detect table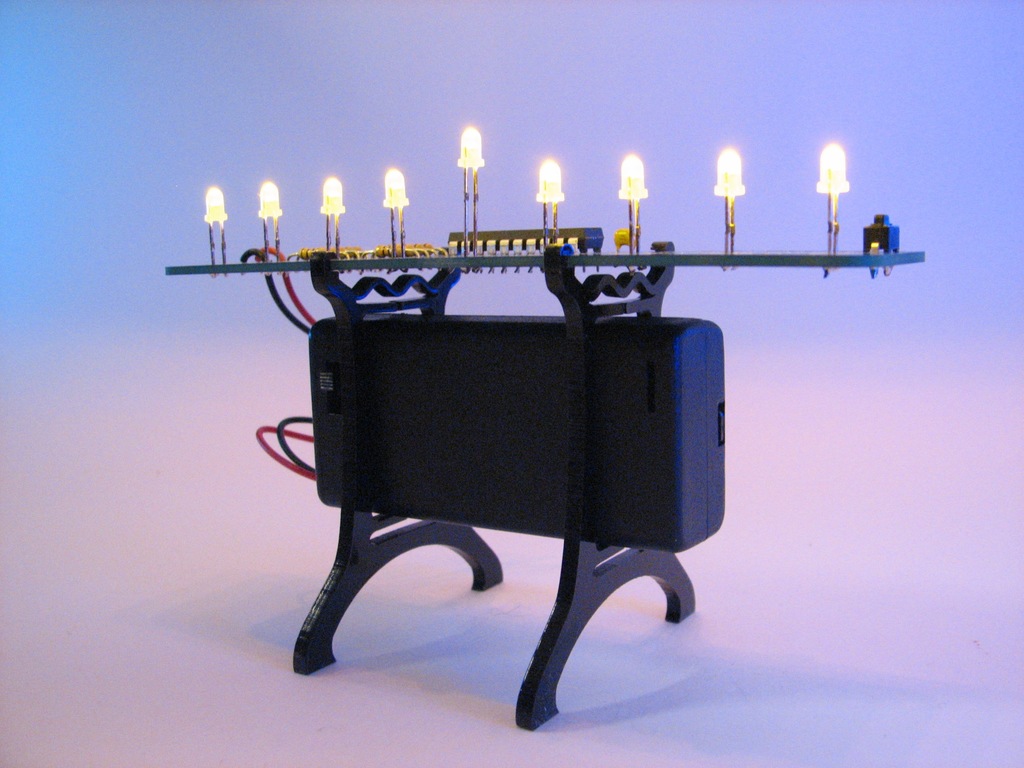
{"left": 164, "top": 232, "right": 927, "bottom": 740}
